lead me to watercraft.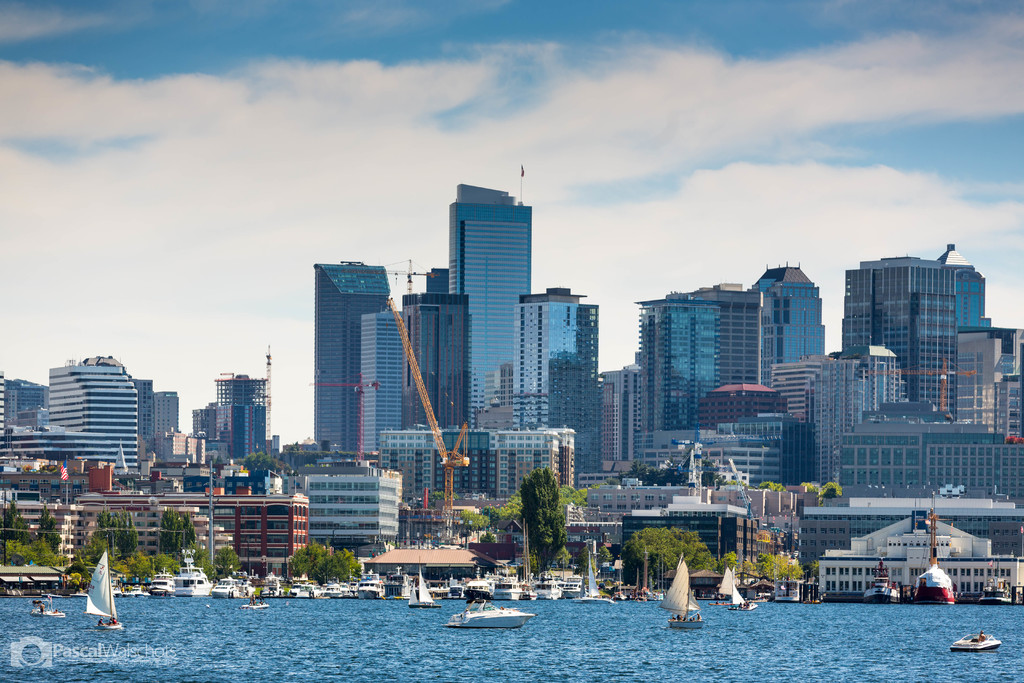
Lead to x1=444 y1=593 x2=542 y2=628.
